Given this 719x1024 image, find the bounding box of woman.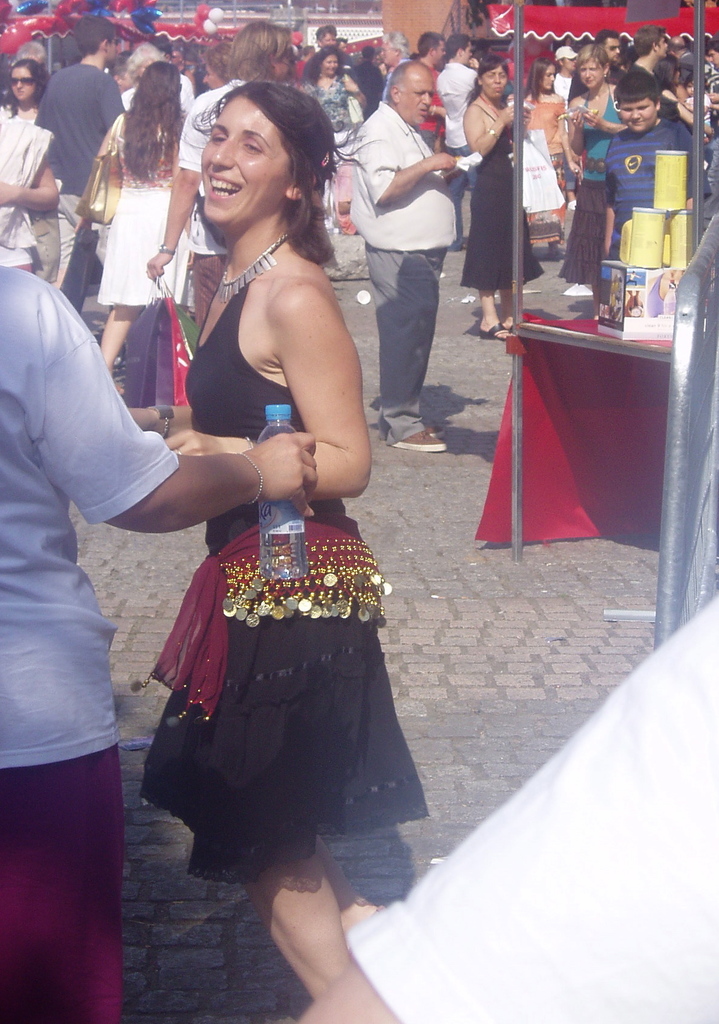
(left=147, top=24, right=325, bottom=329).
